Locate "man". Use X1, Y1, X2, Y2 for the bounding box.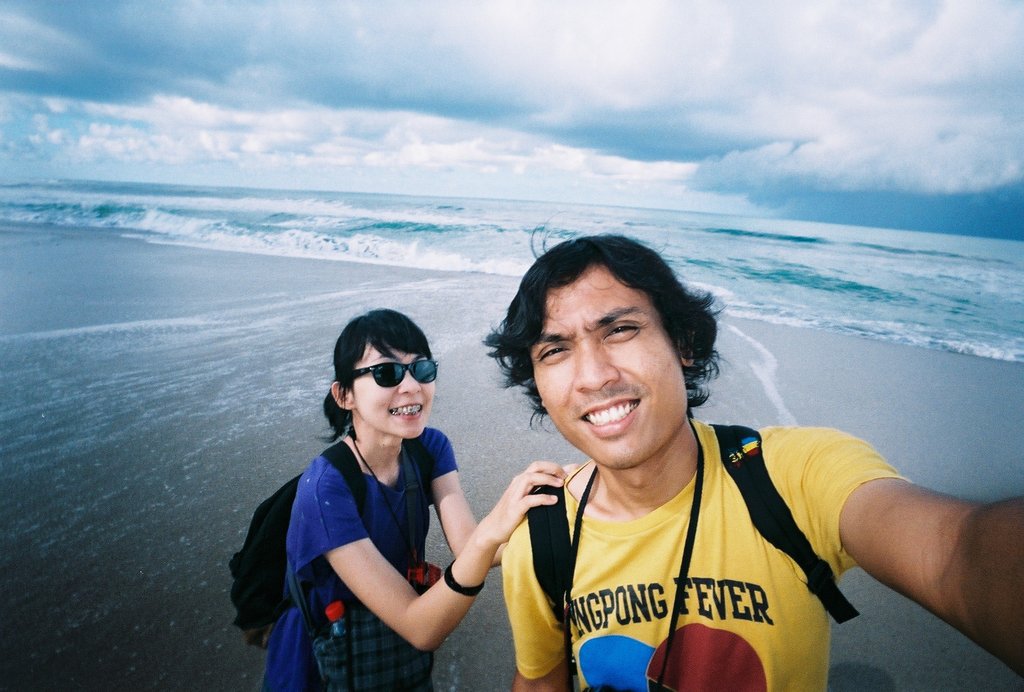
497, 207, 1023, 691.
